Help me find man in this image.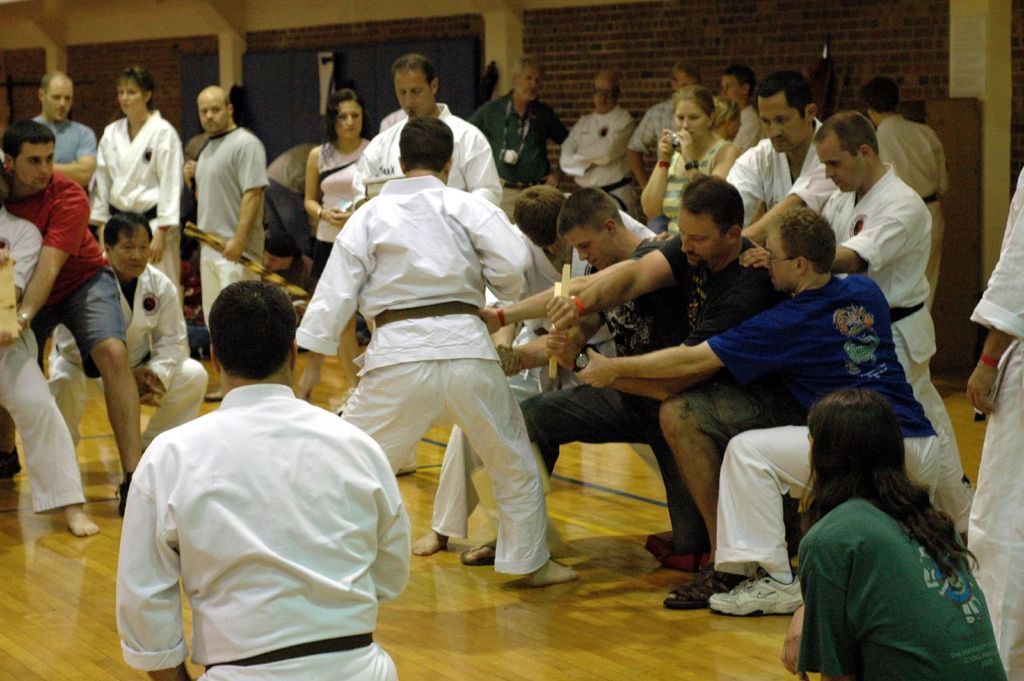
Found it: x1=559 y1=199 x2=942 y2=620.
